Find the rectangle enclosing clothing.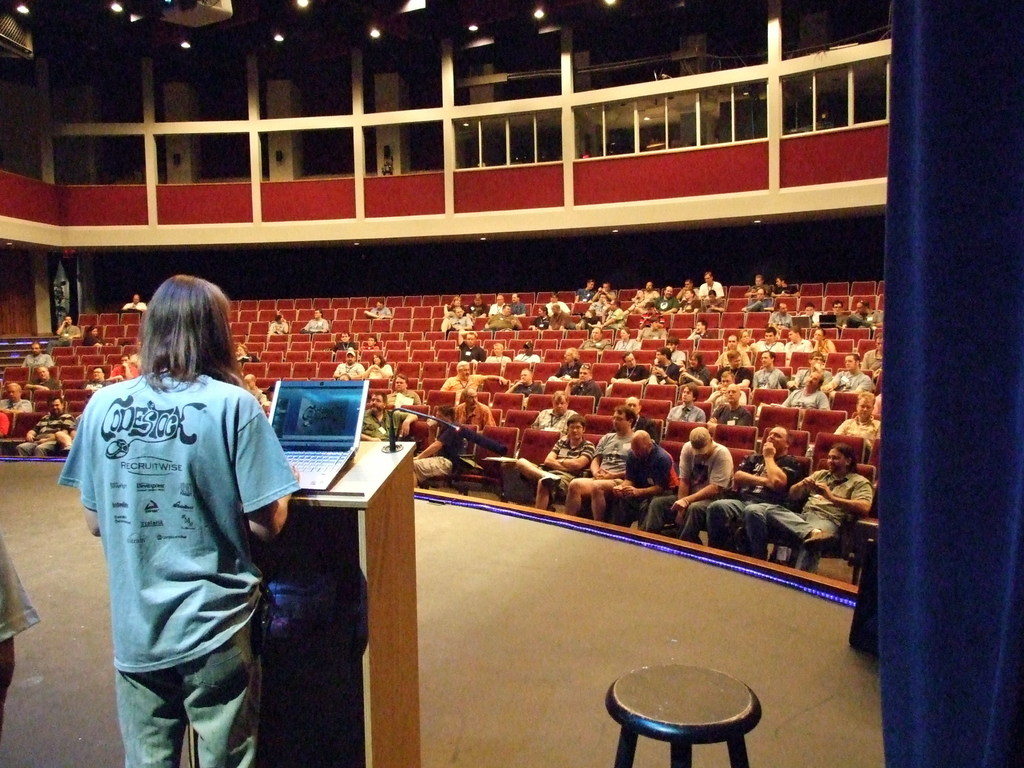
[465, 339, 483, 360].
